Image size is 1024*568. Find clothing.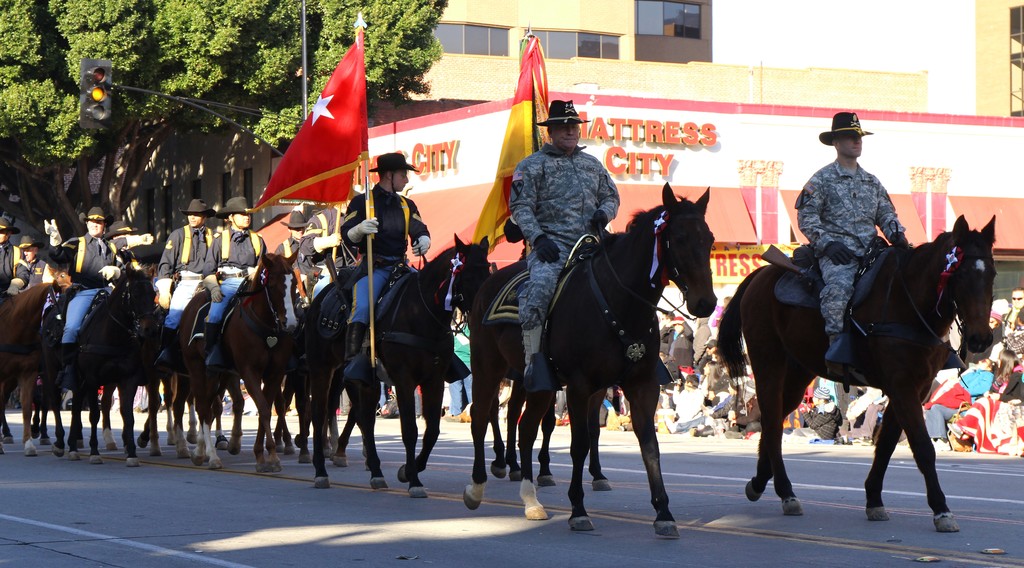
[x1=503, y1=104, x2=624, y2=314].
